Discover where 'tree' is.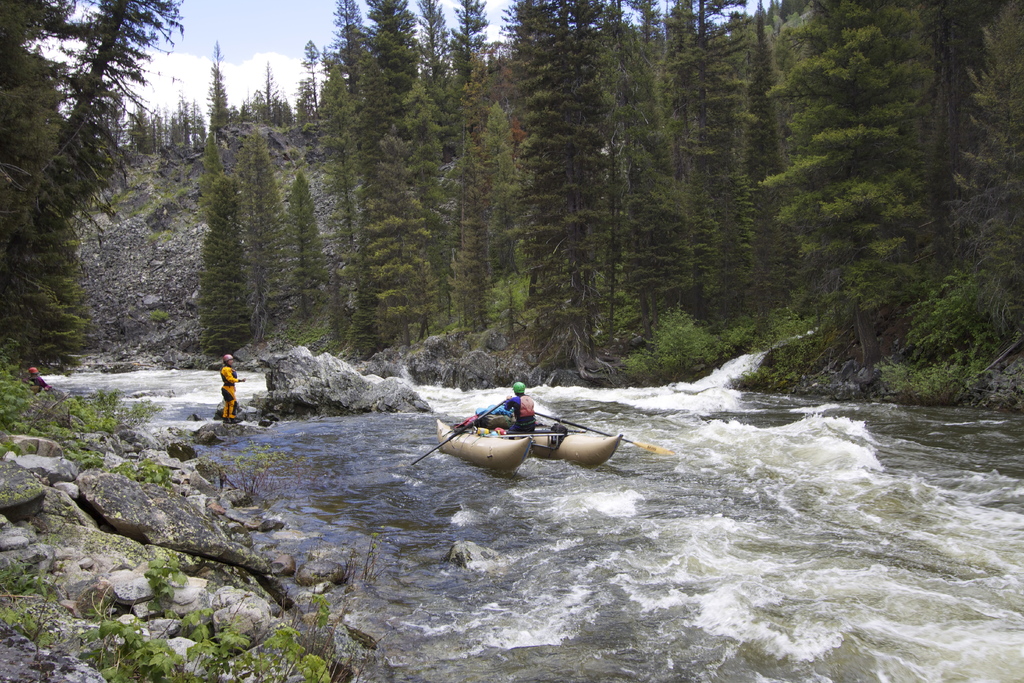
Discovered at Rect(264, 170, 333, 322).
